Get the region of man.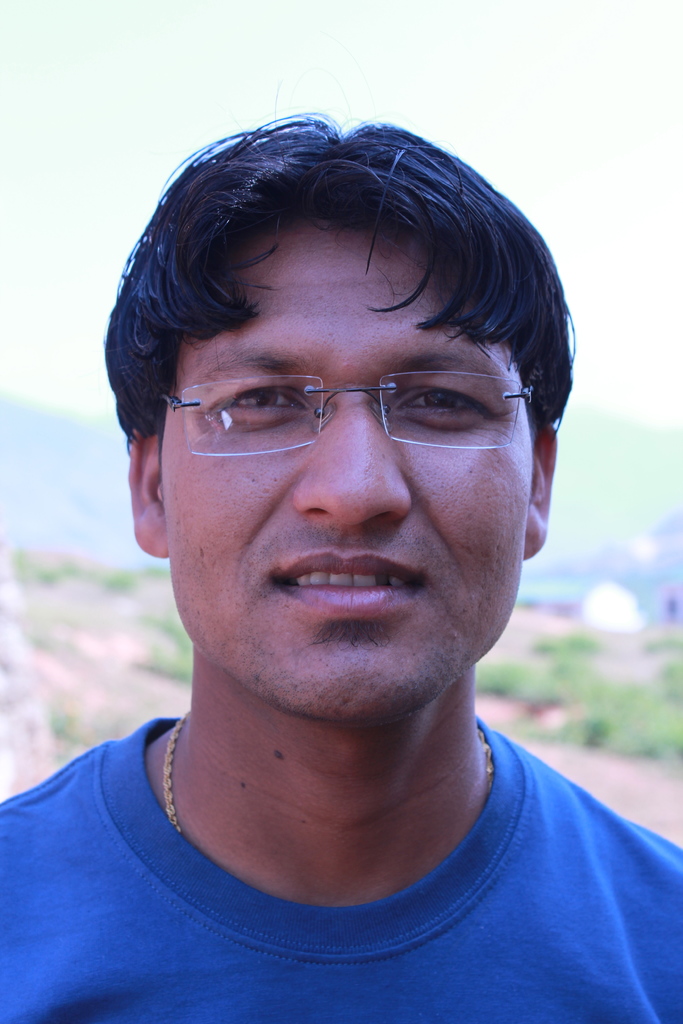
pyautogui.locateOnScreen(6, 31, 682, 1023).
